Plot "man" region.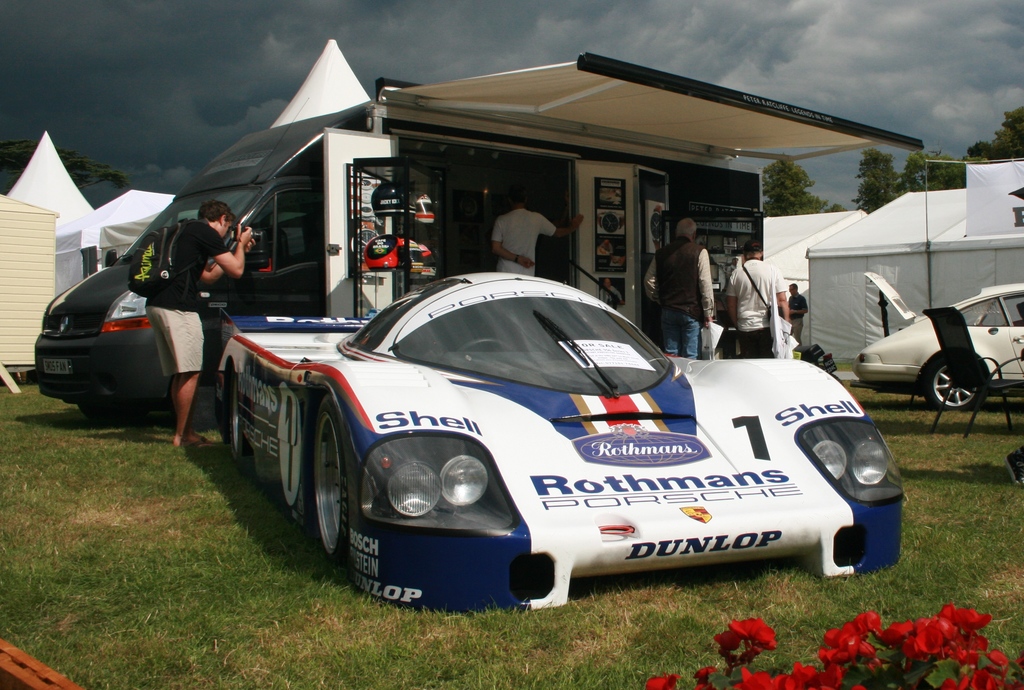
Plotted at box(494, 191, 589, 282).
